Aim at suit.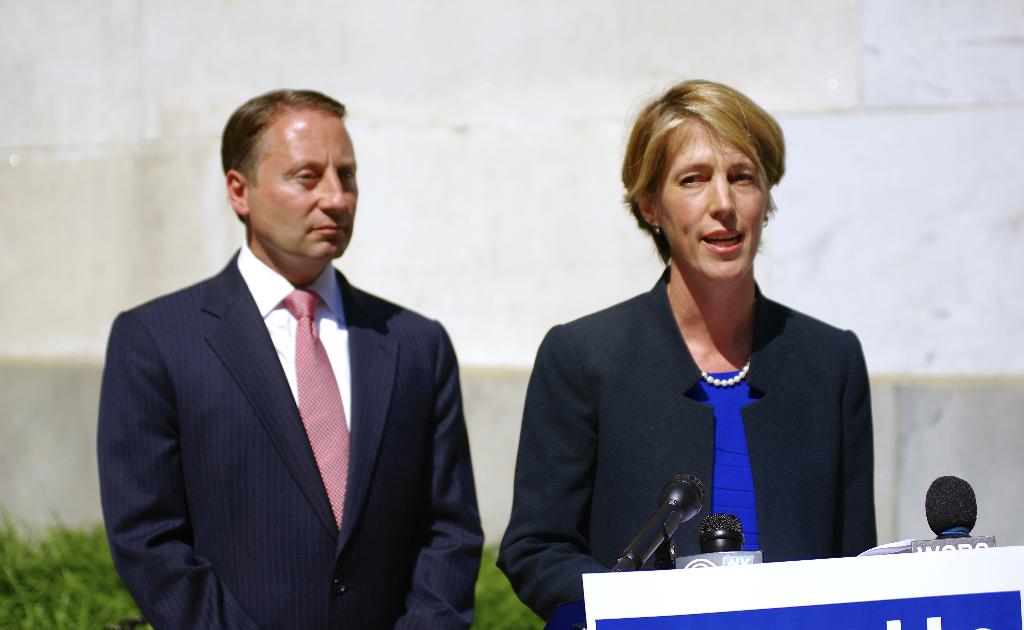
Aimed at <bbox>123, 239, 499, 608</bbox>.
